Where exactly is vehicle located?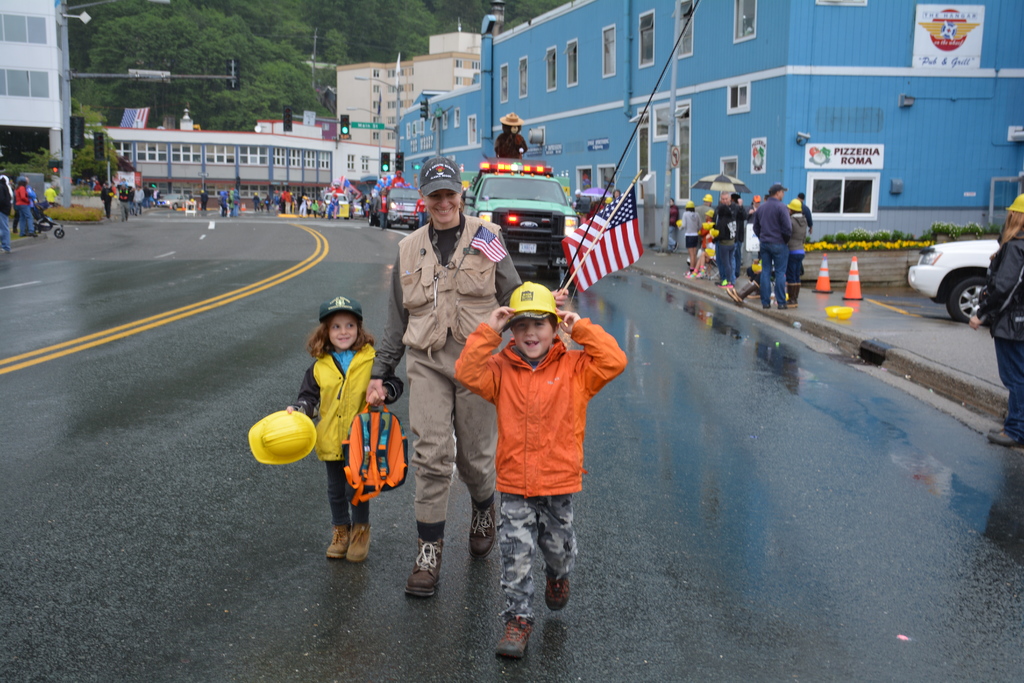
Its bounding box is (906,234,1013,327).
